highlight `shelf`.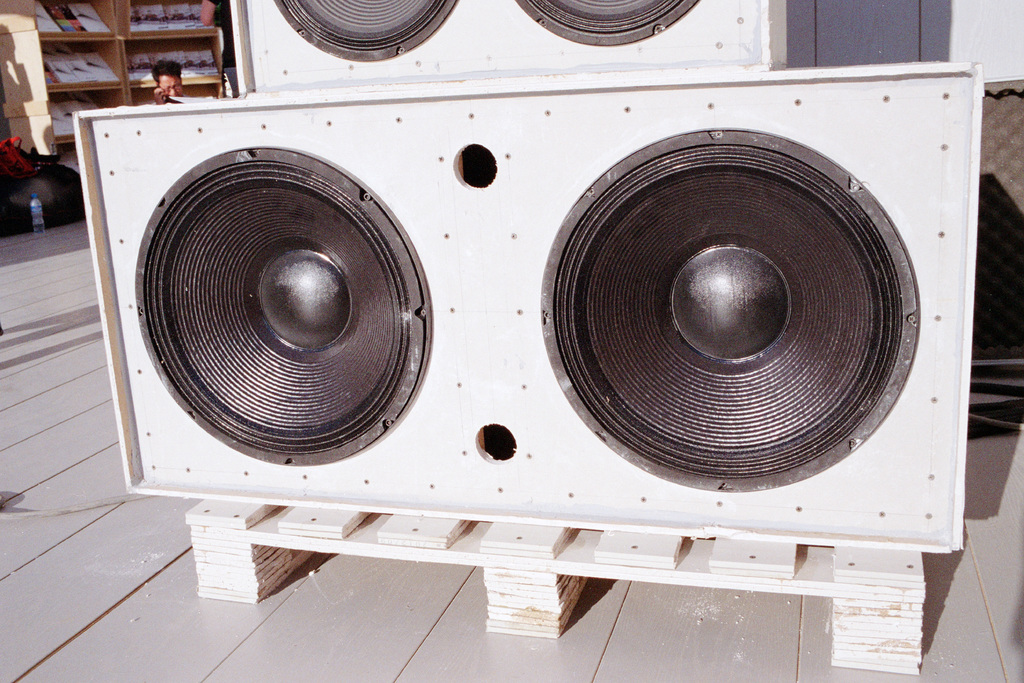
Highlighted region: bbox(33, 42, 123, 88).
